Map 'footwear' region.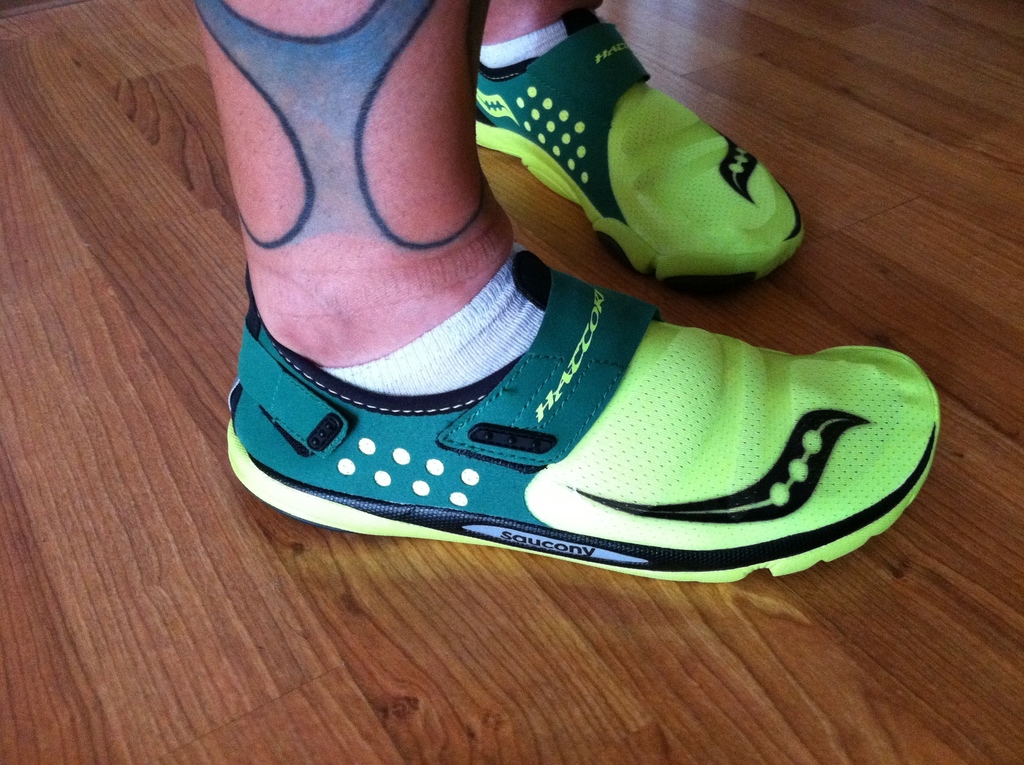
Mapped to {"left": 474, "top": 13, "right": 813, "bottom": 309}.
